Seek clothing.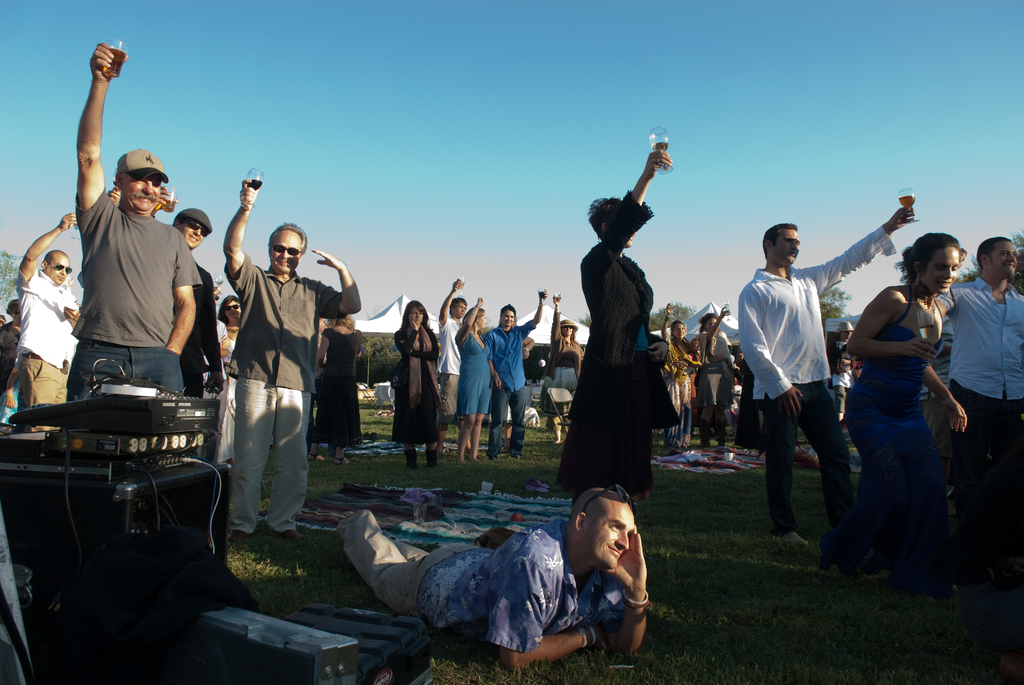
pyautogui.locateOnScreen(63, 184, 205, 402).
